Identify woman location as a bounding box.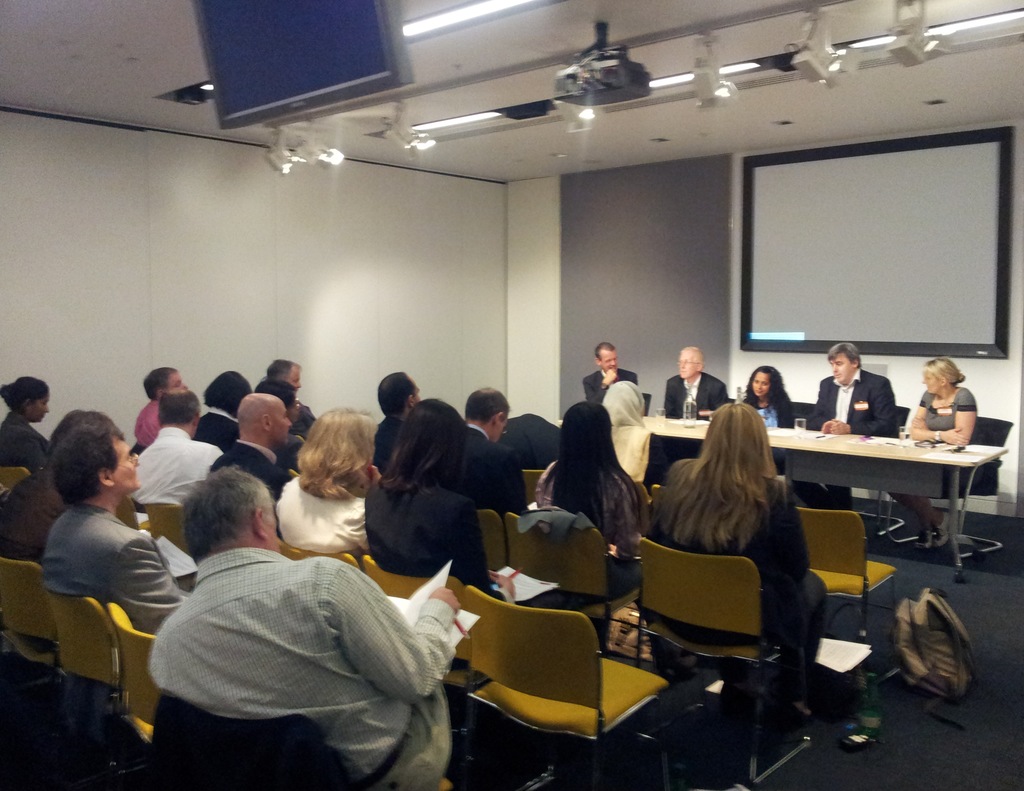
{"x1": 602, "y1": 377, "x2": 659, "y2": 481}.
